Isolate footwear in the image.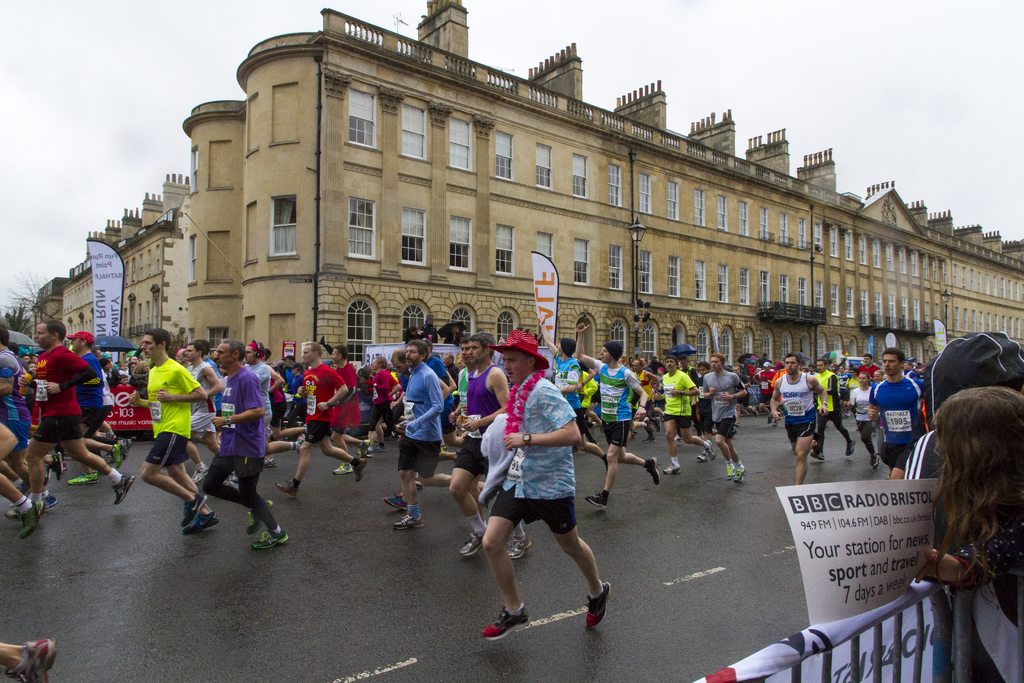
Isolated region: locate(5, 449, 63, 519).
